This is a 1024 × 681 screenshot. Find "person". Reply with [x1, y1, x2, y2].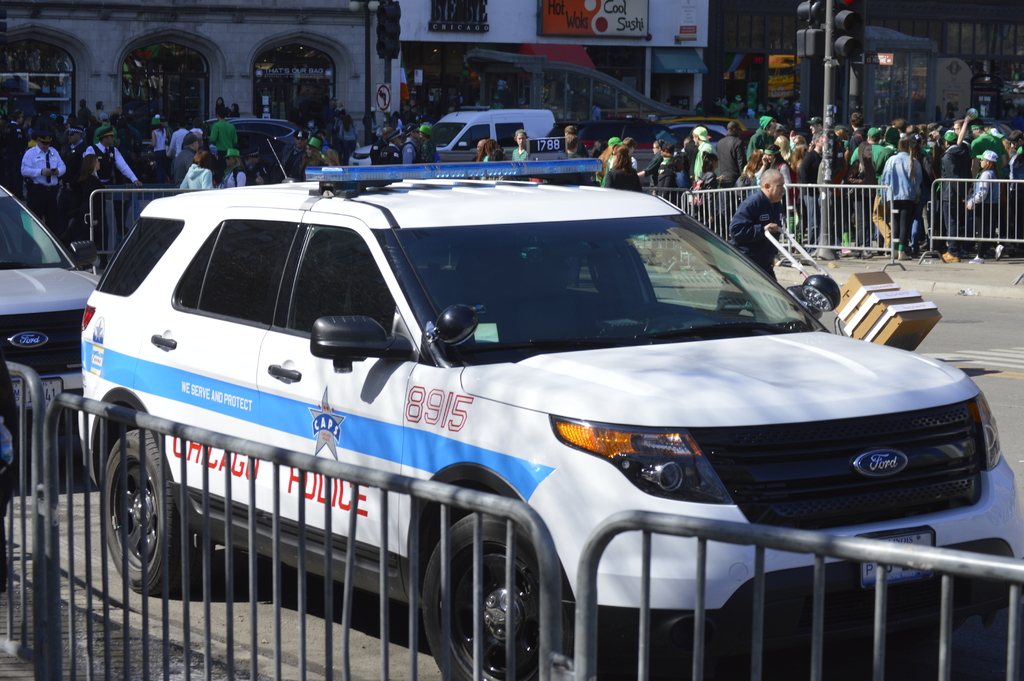
[168, 128, 200, 192].
